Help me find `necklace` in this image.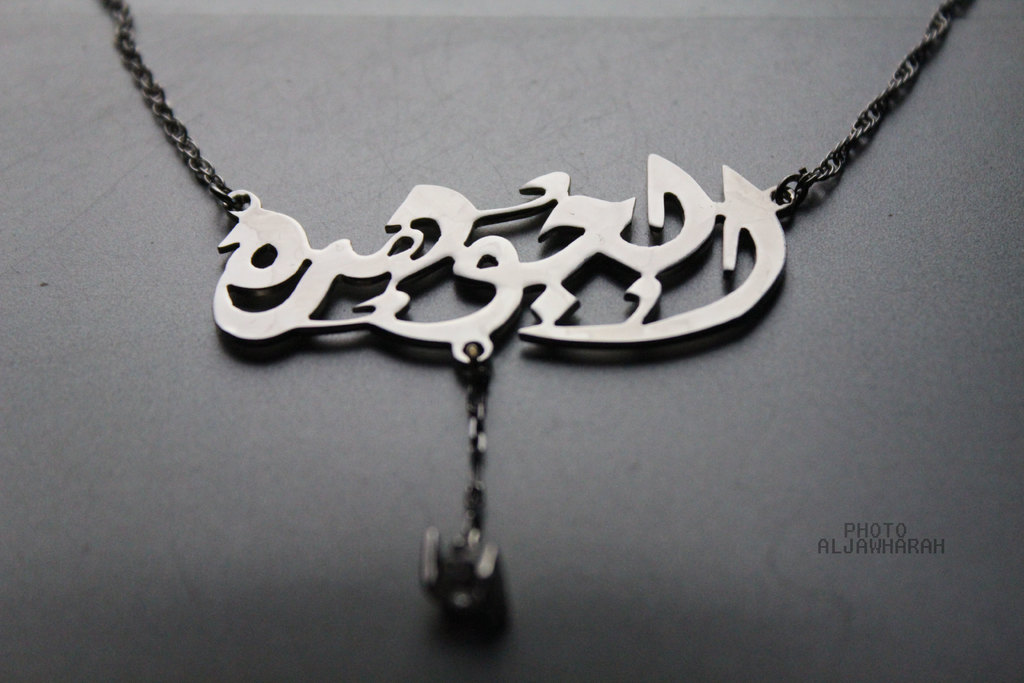
Found it: box=[100, 0, 978, 647].
